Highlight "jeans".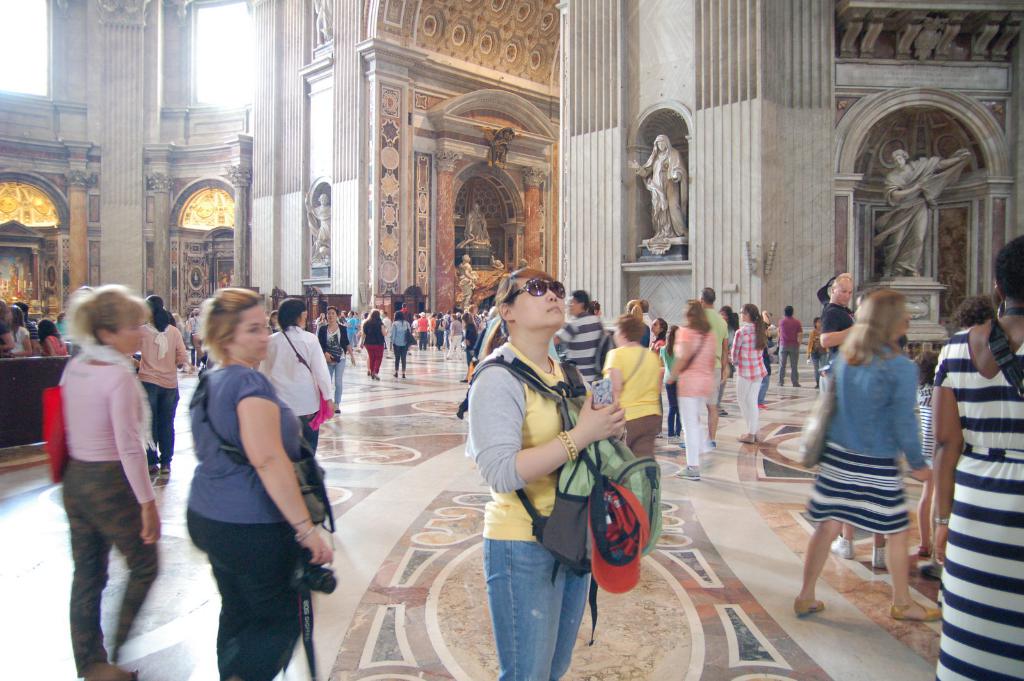
Highlighted region: {"x1": 419, "y1": 333, "x2": 428, "y2": 351}.
